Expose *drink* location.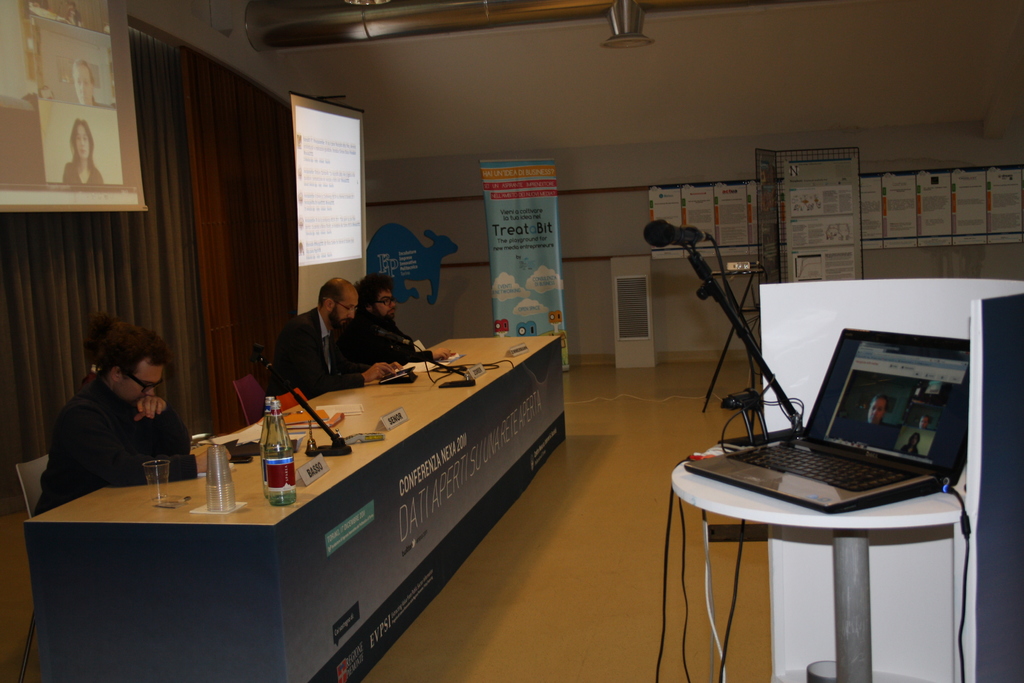
Exposed at <box>266,450,295,507</box>.
